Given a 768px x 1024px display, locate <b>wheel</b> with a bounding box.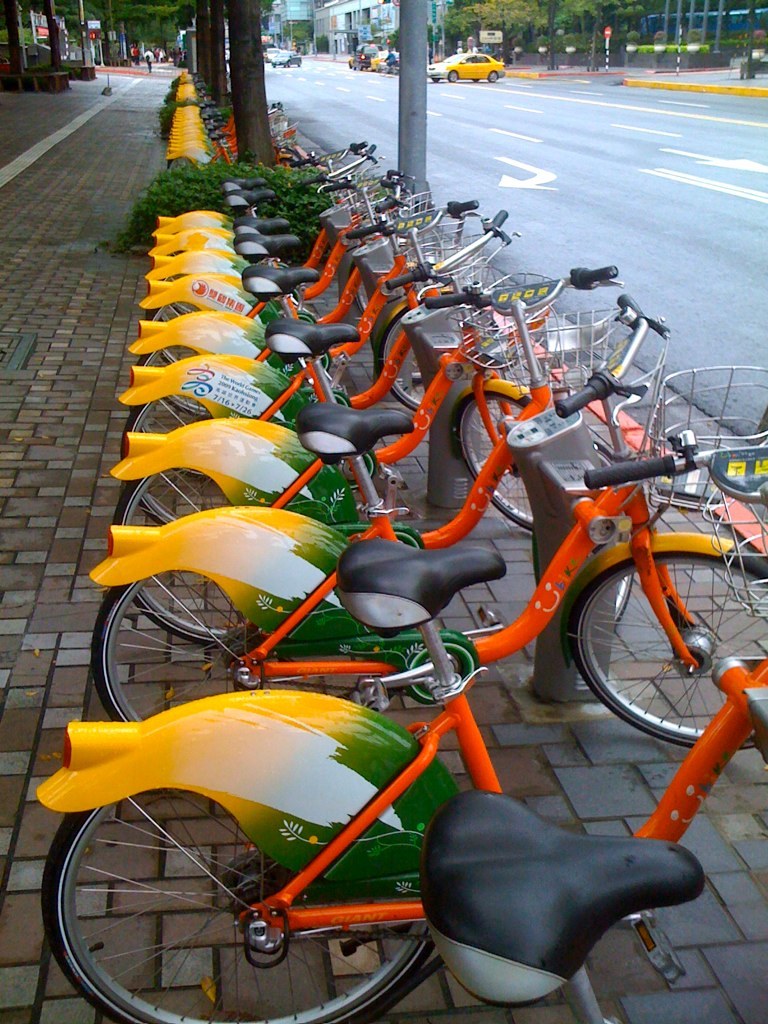
Located: (488, 71, 501, 80).
